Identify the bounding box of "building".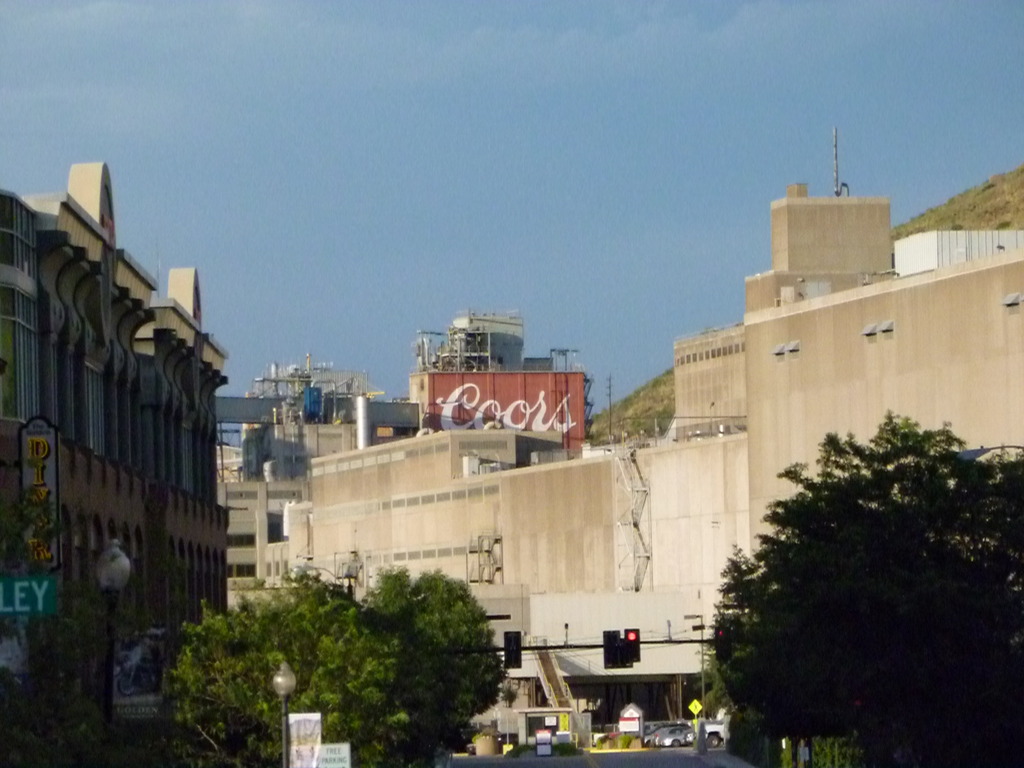
[0, 161, 234, 767].
